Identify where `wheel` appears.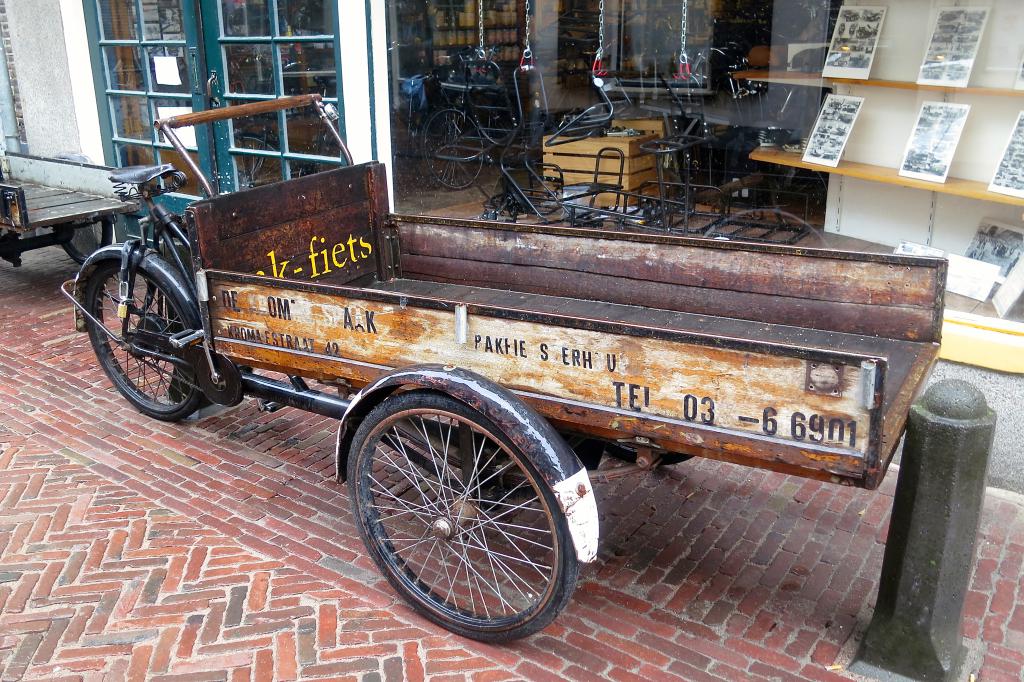
Appears at rect(84, 259, 203, 423).
